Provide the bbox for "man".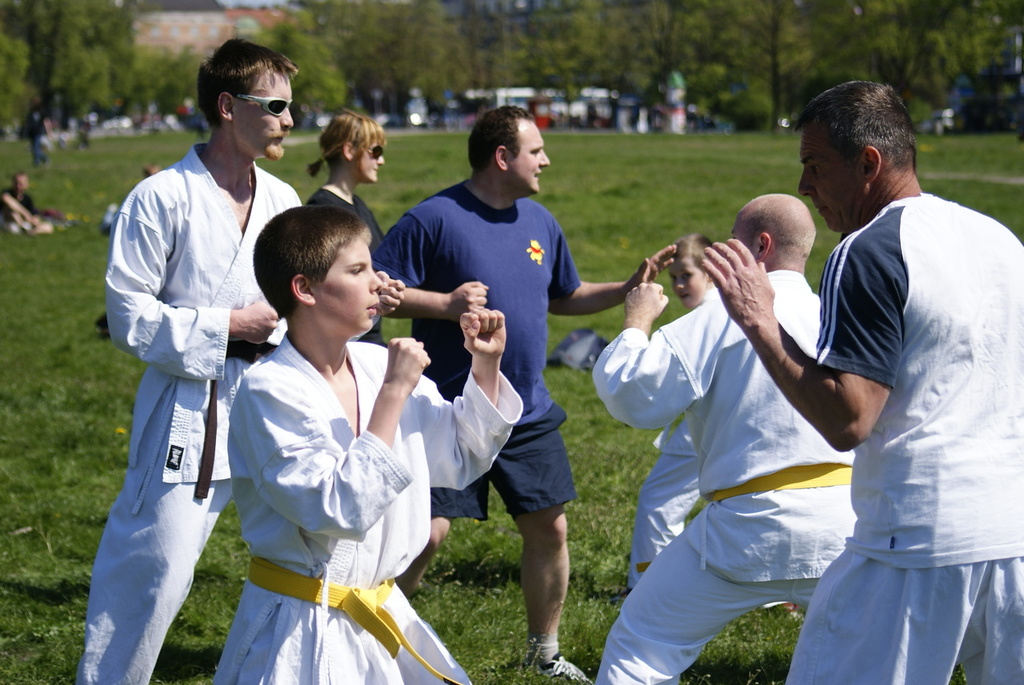
<region>378, 94, 684, 684</region>.
